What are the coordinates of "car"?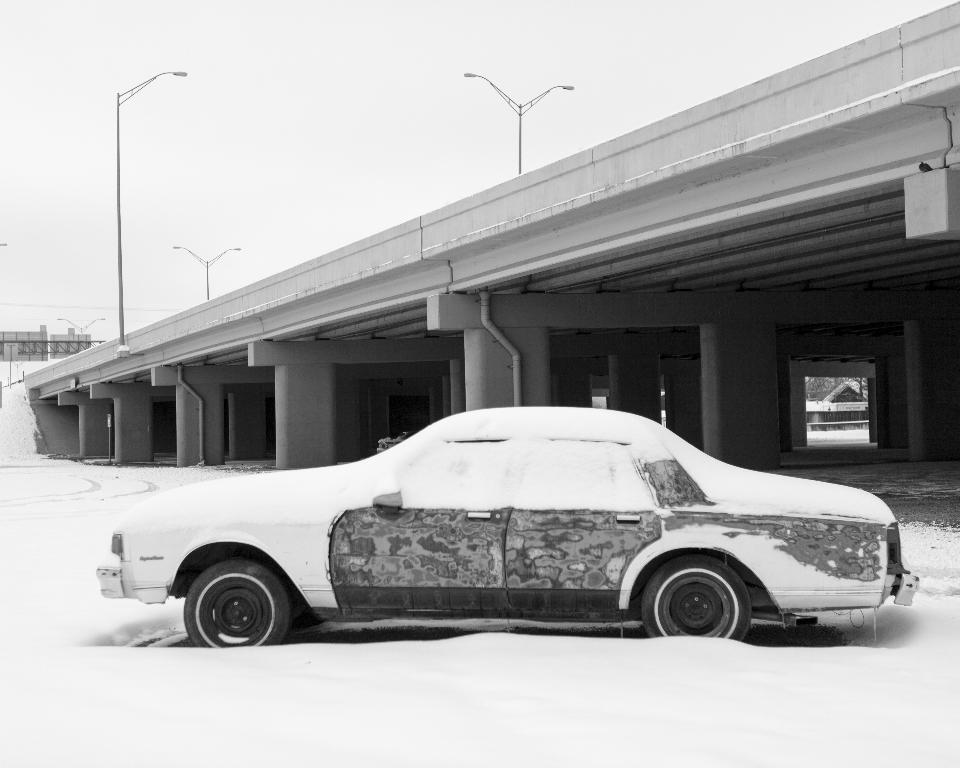
[95, 401, 916, 647].
